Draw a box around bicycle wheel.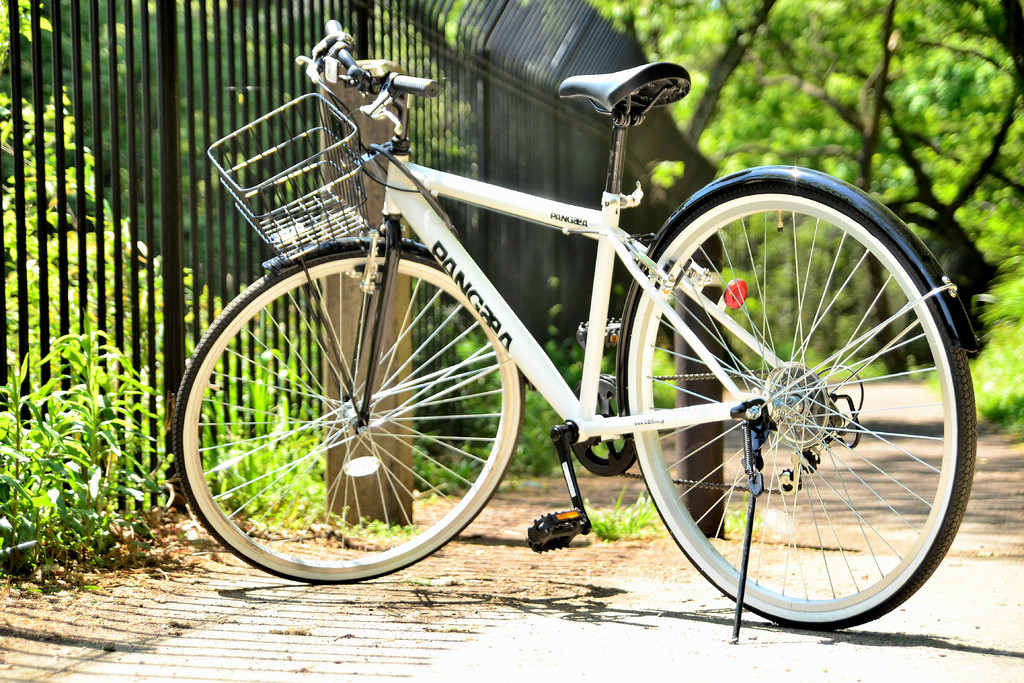
[621, 174, 978, 633].
